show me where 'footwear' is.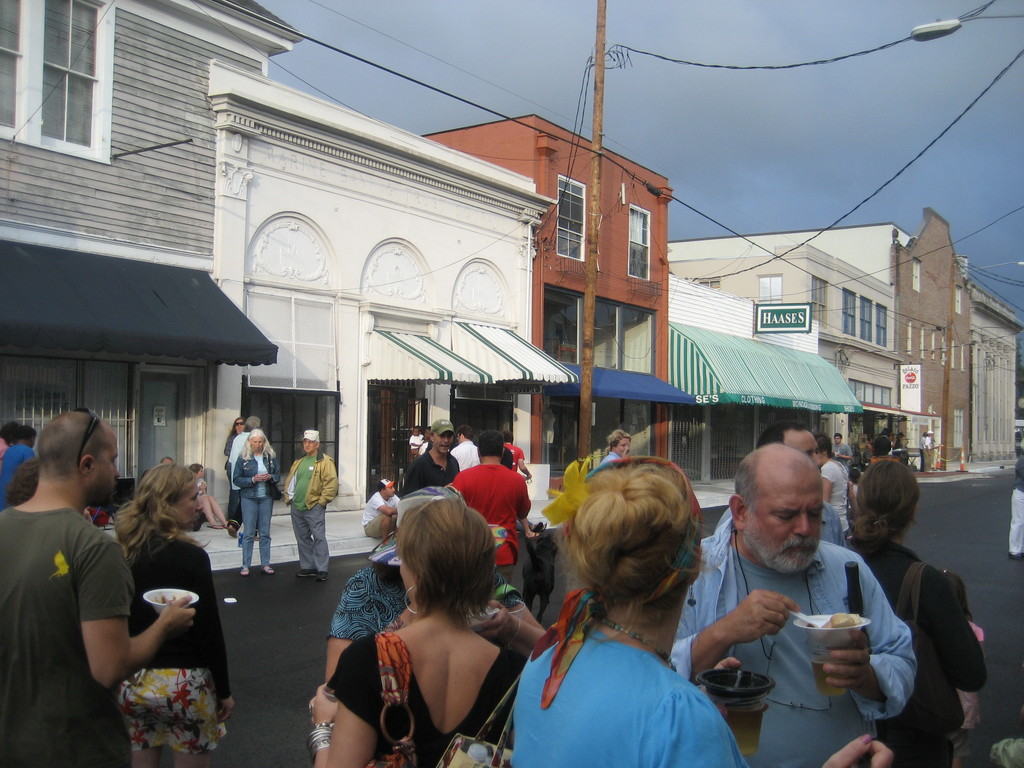
'footwear' is at x1=300 y1=566 x2=314 y2=574.
